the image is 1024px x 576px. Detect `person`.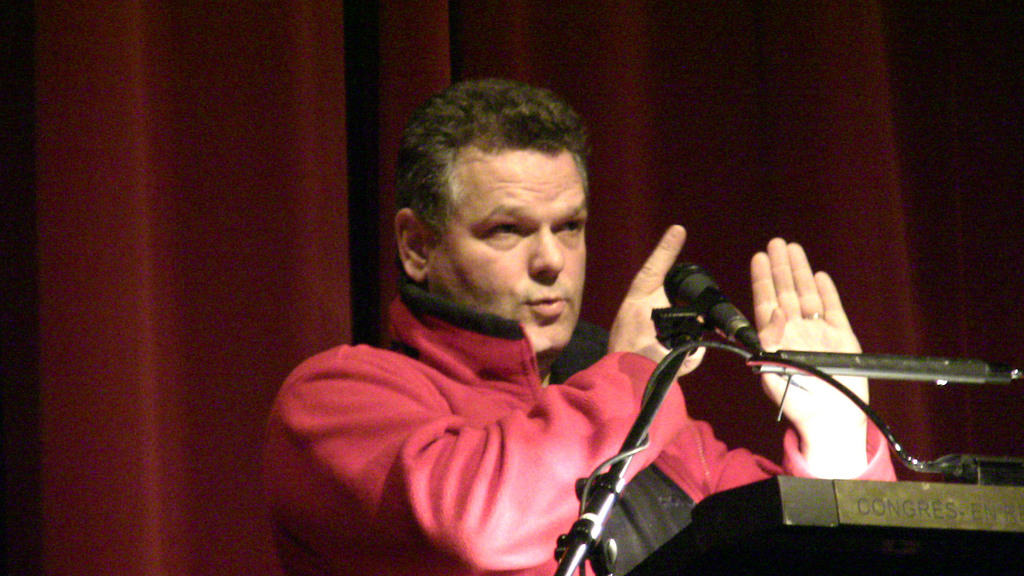
Detection: x1=259 y1=74 x2=900 y2=575.
